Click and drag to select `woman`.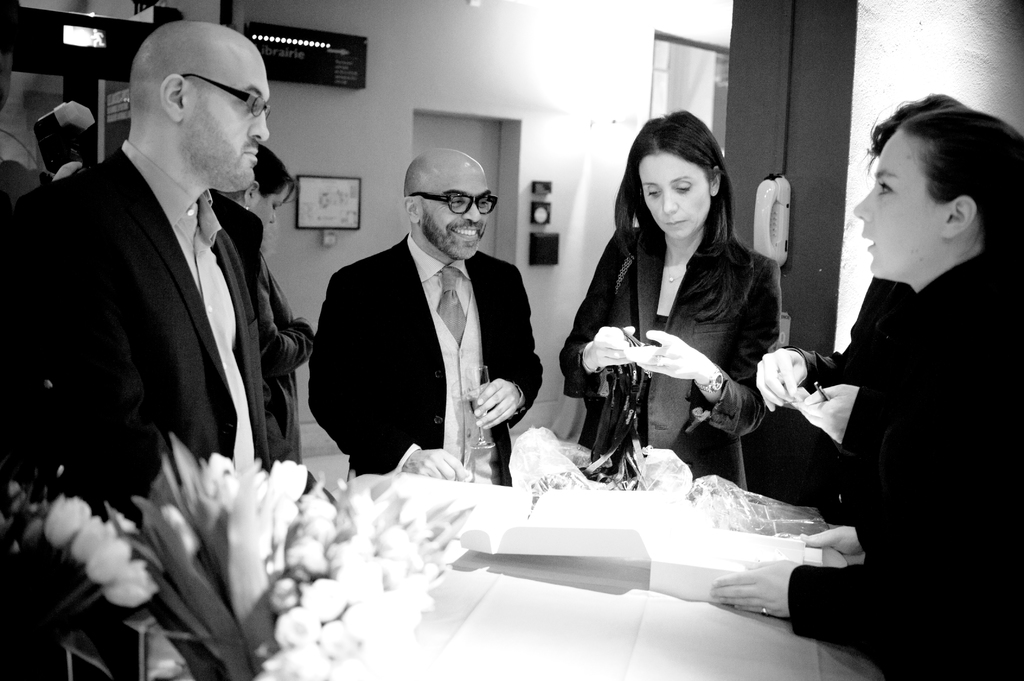
Selection: crop(213, 146, 337, 508).
